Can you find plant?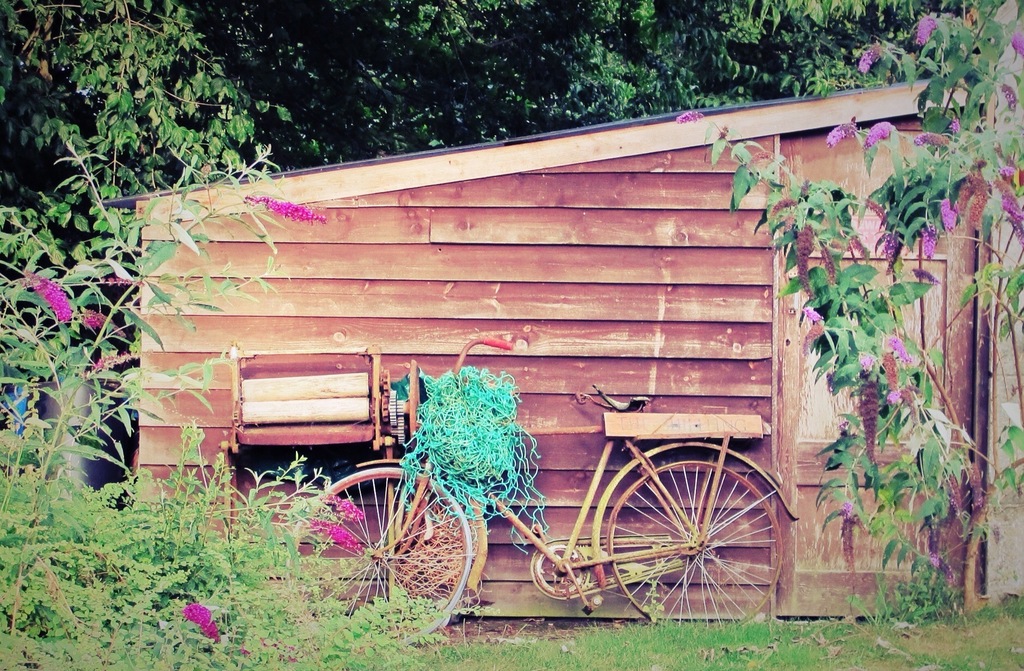
Yes, bounding box: rect(673, 0, 1023, 615).
